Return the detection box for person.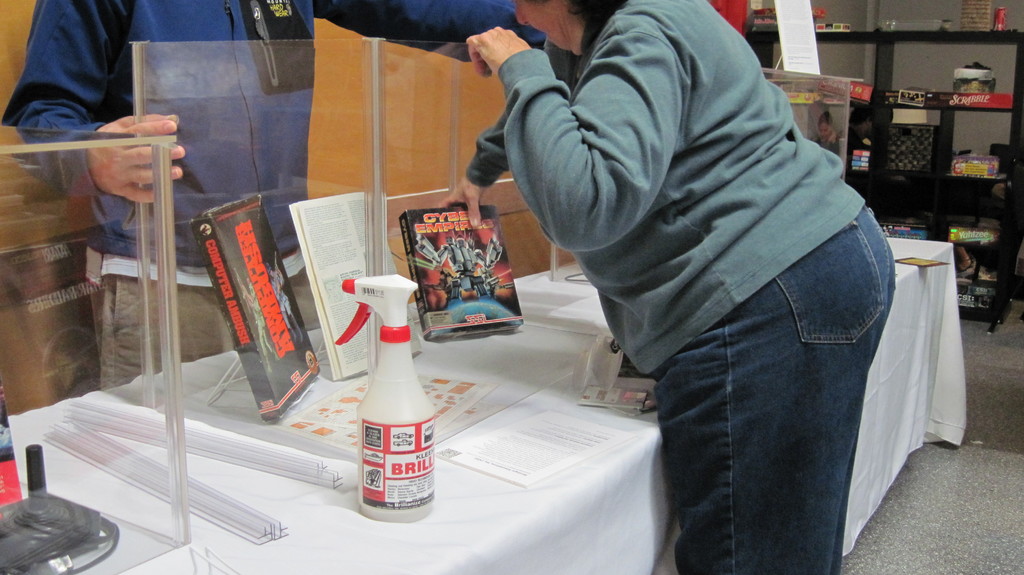
locate(450, 0, 916, 526).
